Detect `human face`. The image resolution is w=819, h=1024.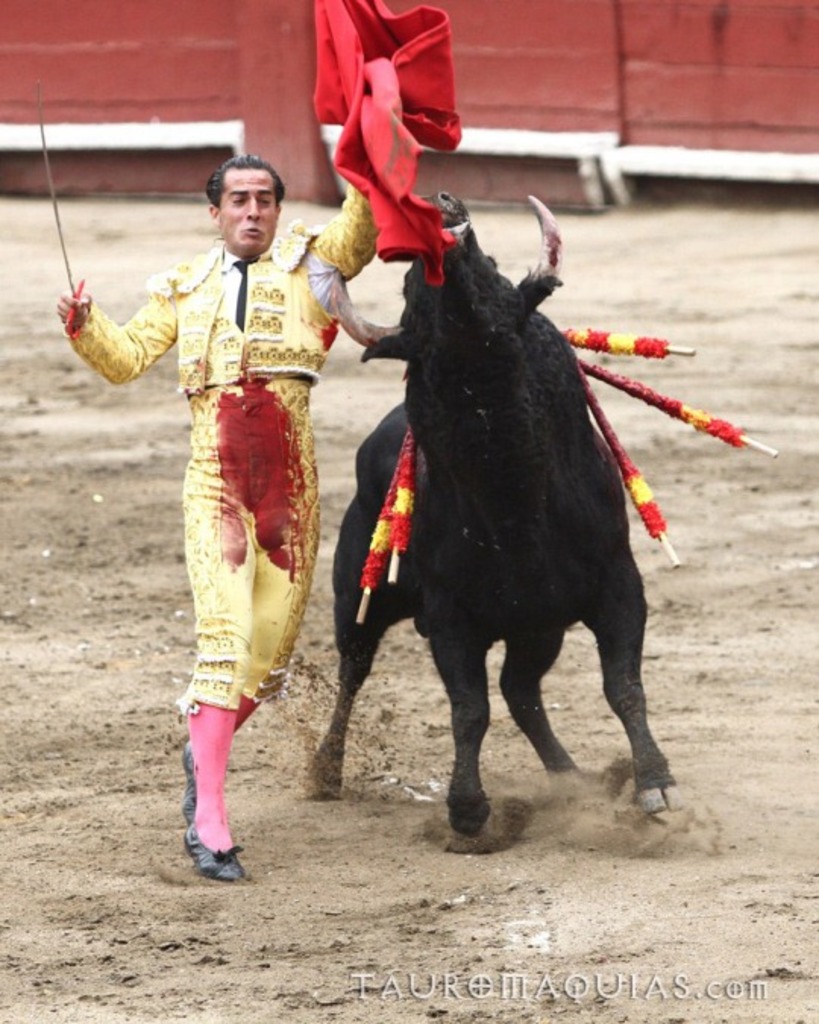
<box>221,168,275,256</box>.
